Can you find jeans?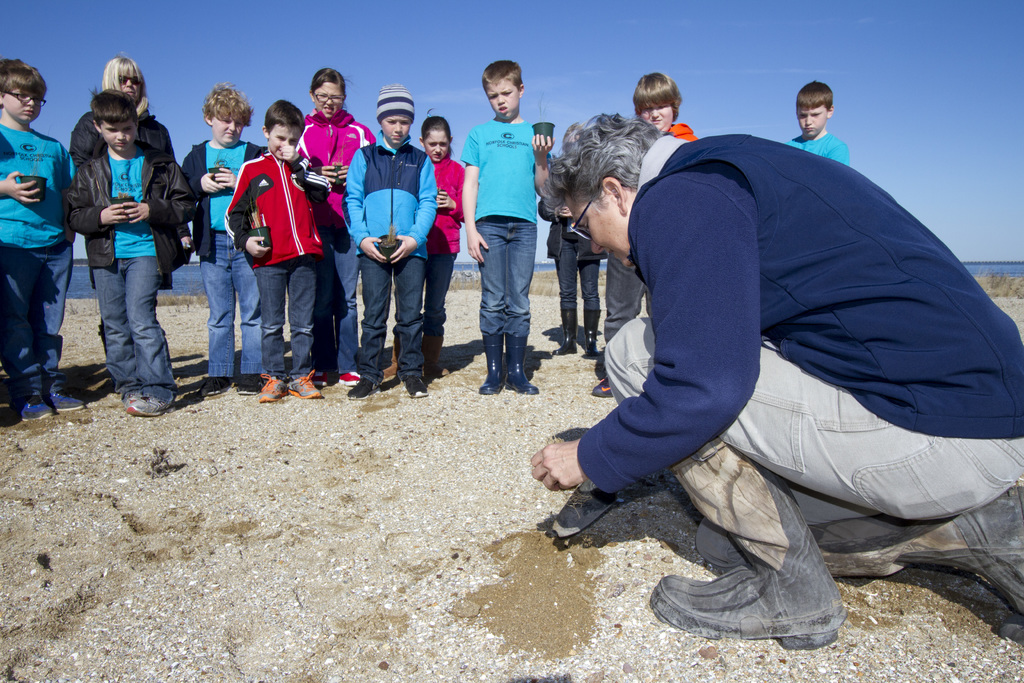
Yes, bounding box: 362:251:429:372.
